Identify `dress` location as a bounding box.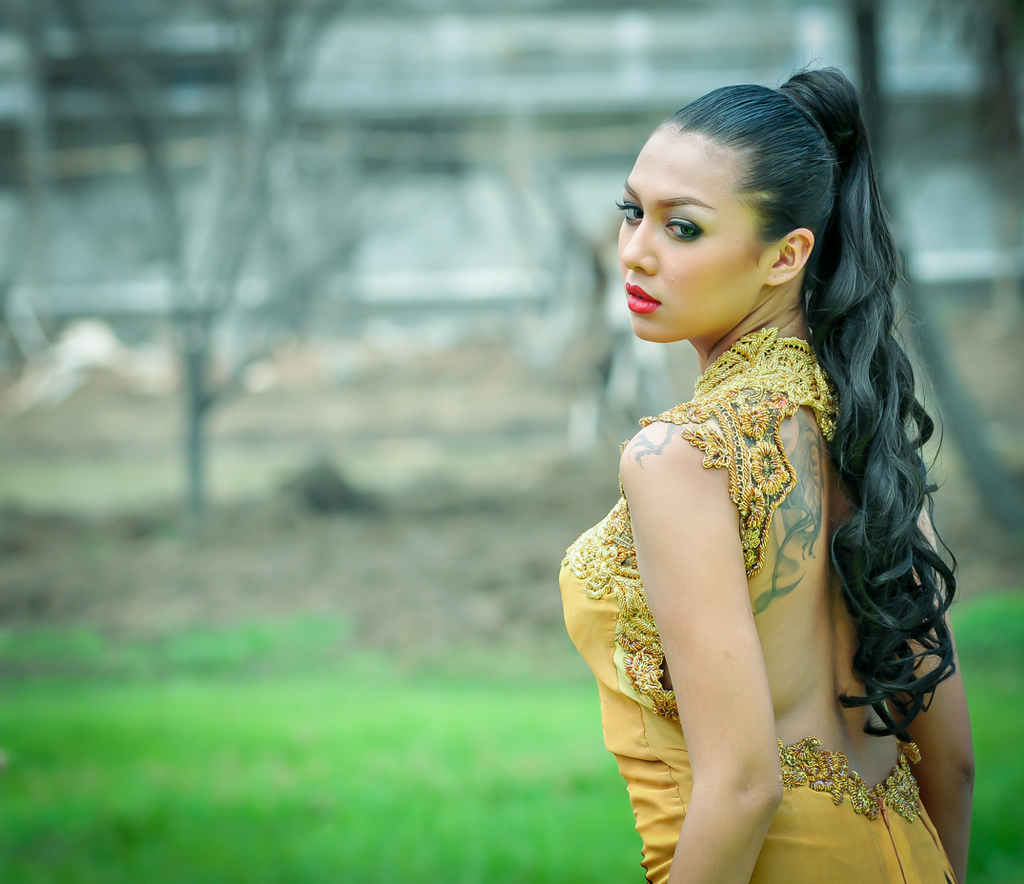
region(557, 267, 912, 867).
